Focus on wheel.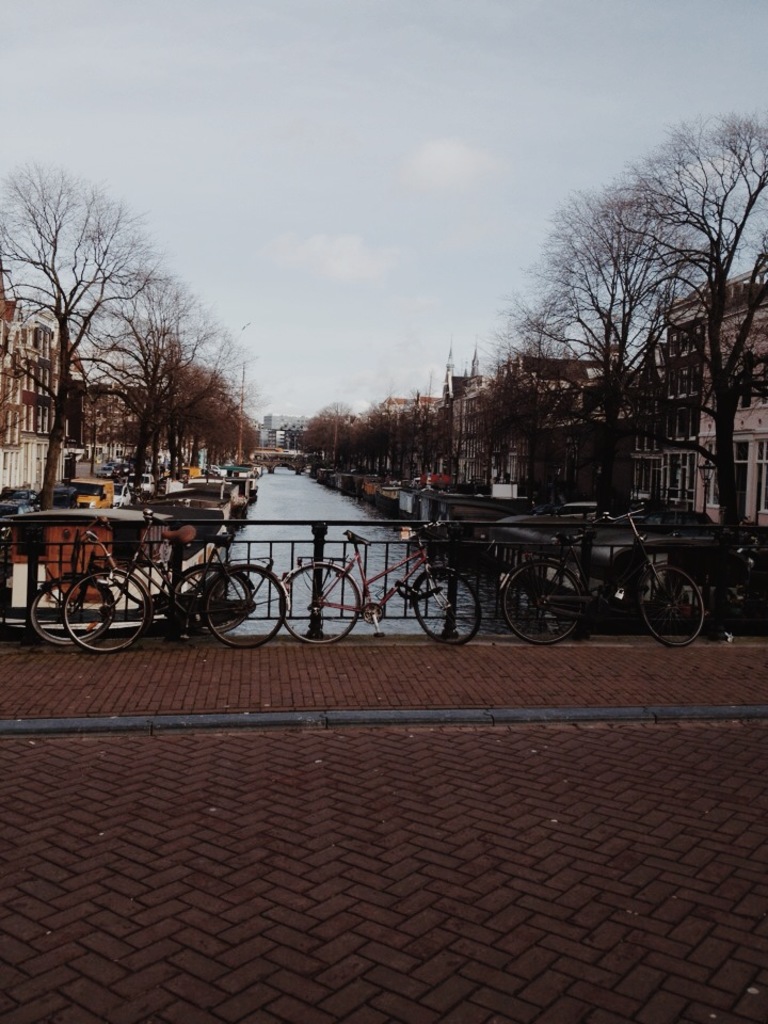
Focused at {"x1": 279, "y1": 563, "x2": 357, "y2": 644}.
